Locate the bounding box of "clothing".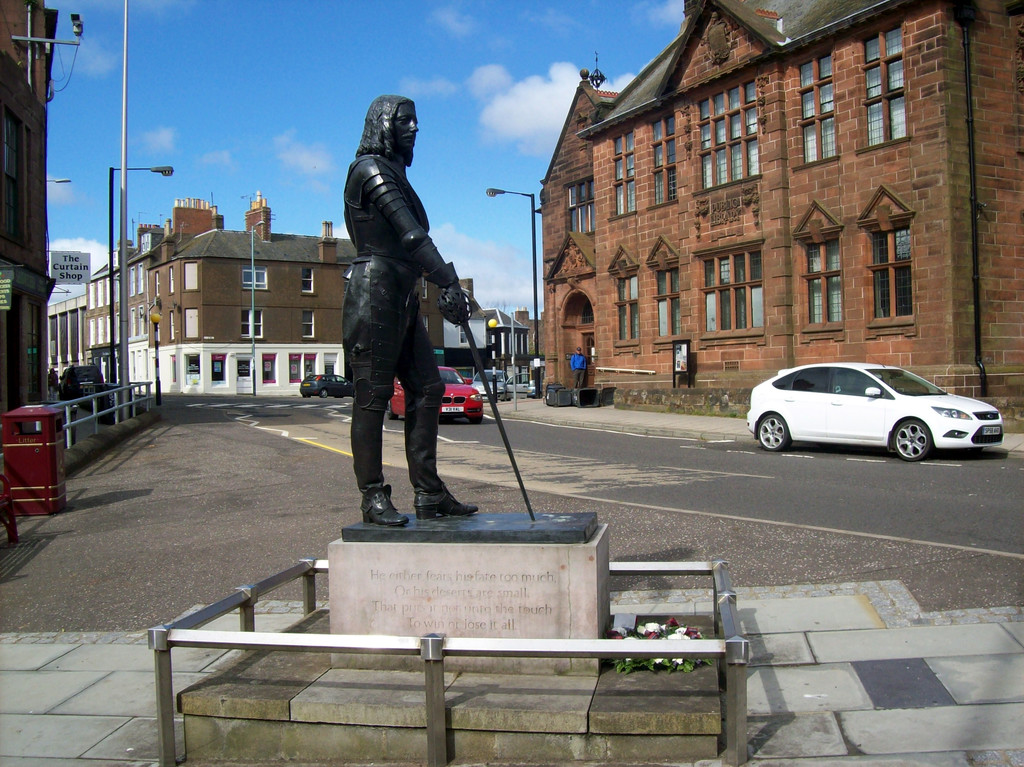
Bounding box: 326,85,465,499.
